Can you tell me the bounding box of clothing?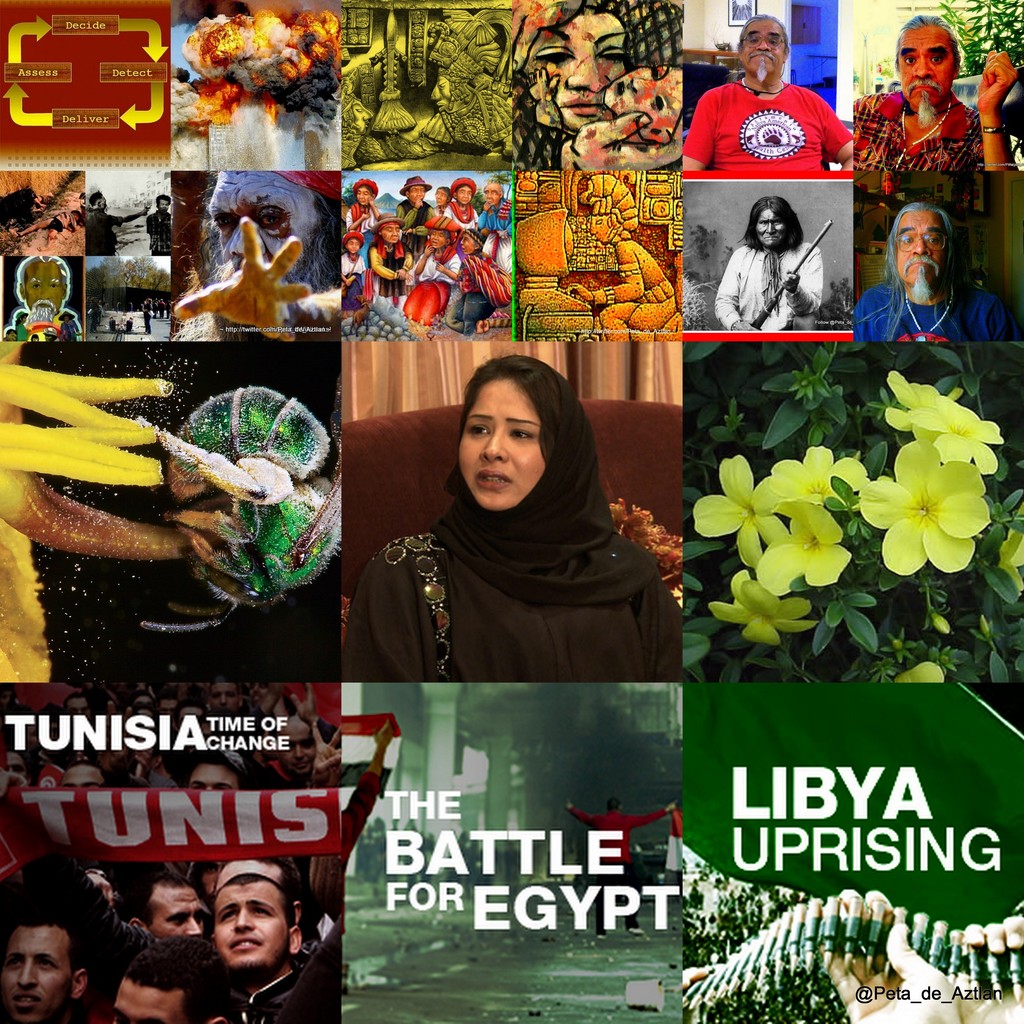
(x1=415, y1=246, x2=464, y2=281).
